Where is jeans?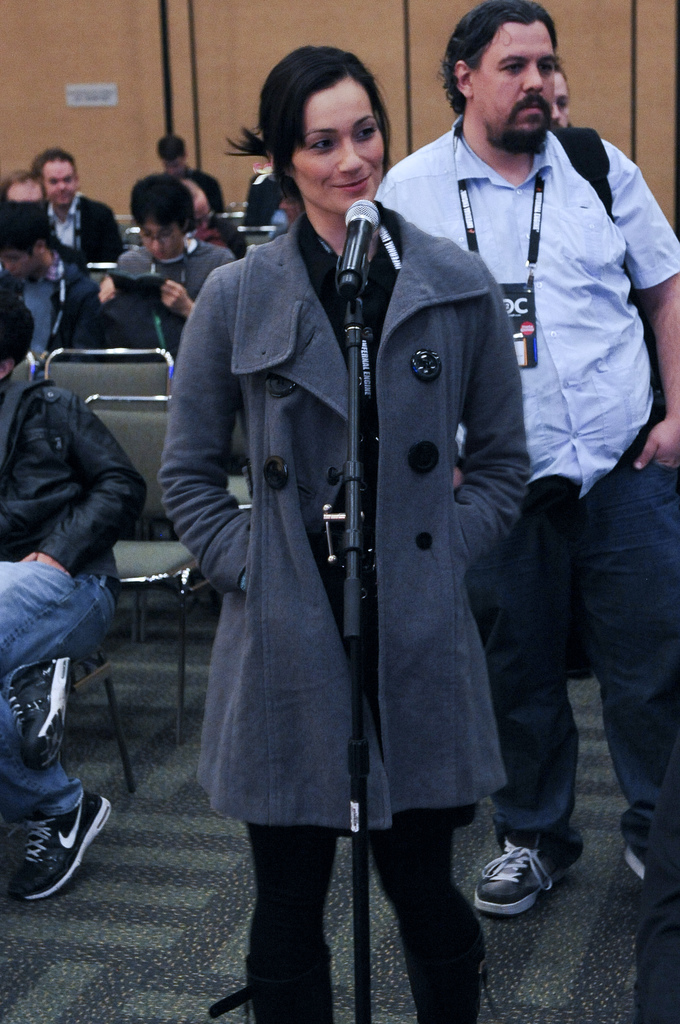
BBox(460, 445, 670, 895).
